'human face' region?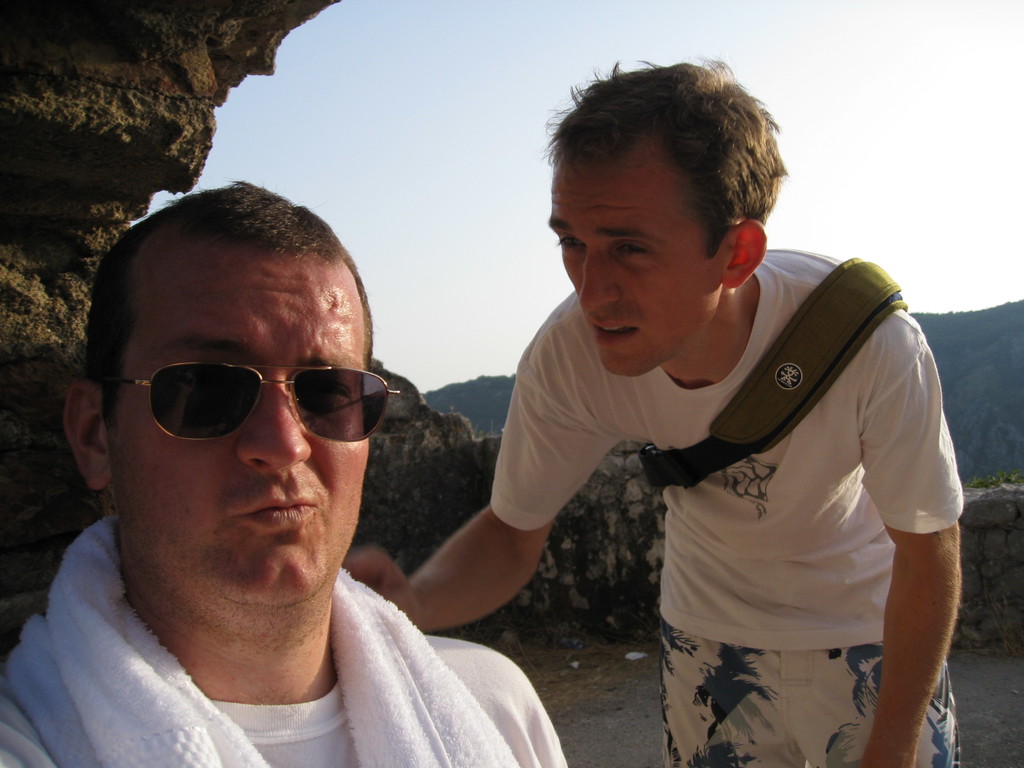
550/147/730/385
